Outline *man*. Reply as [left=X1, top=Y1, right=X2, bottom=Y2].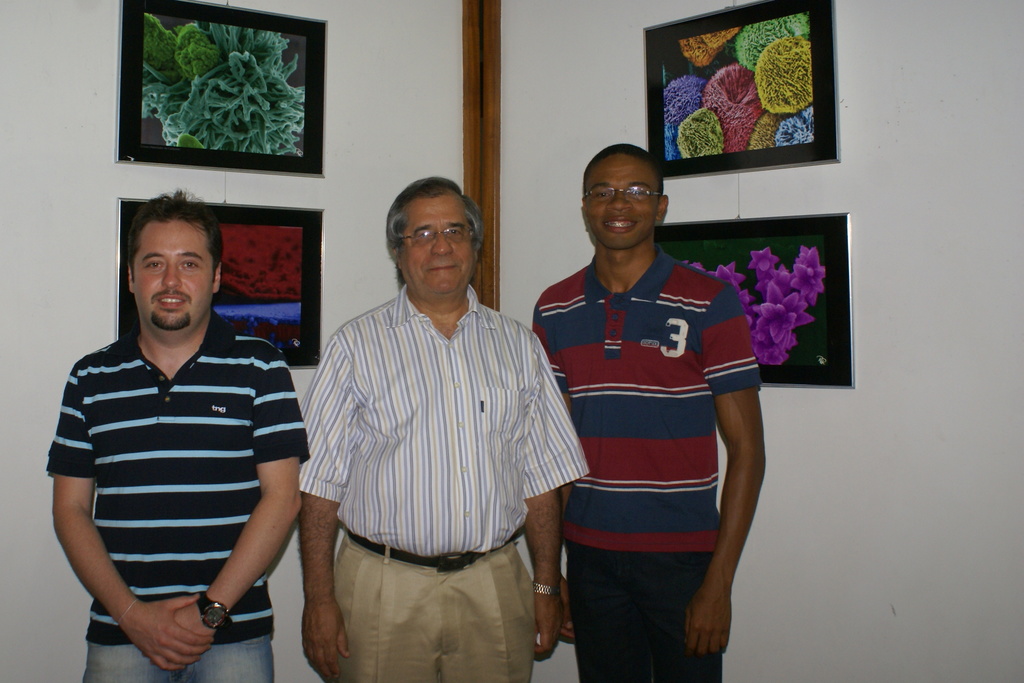
[left=50, top=196, right=310, bottom=682].
